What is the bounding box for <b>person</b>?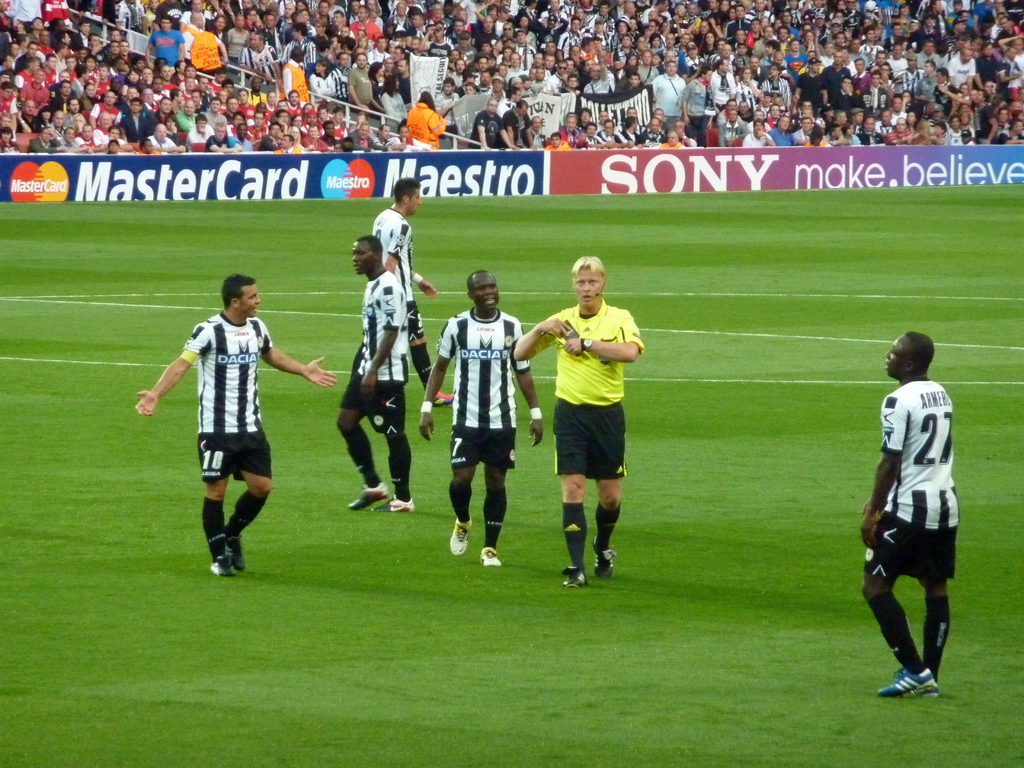
337,234,417,515.
